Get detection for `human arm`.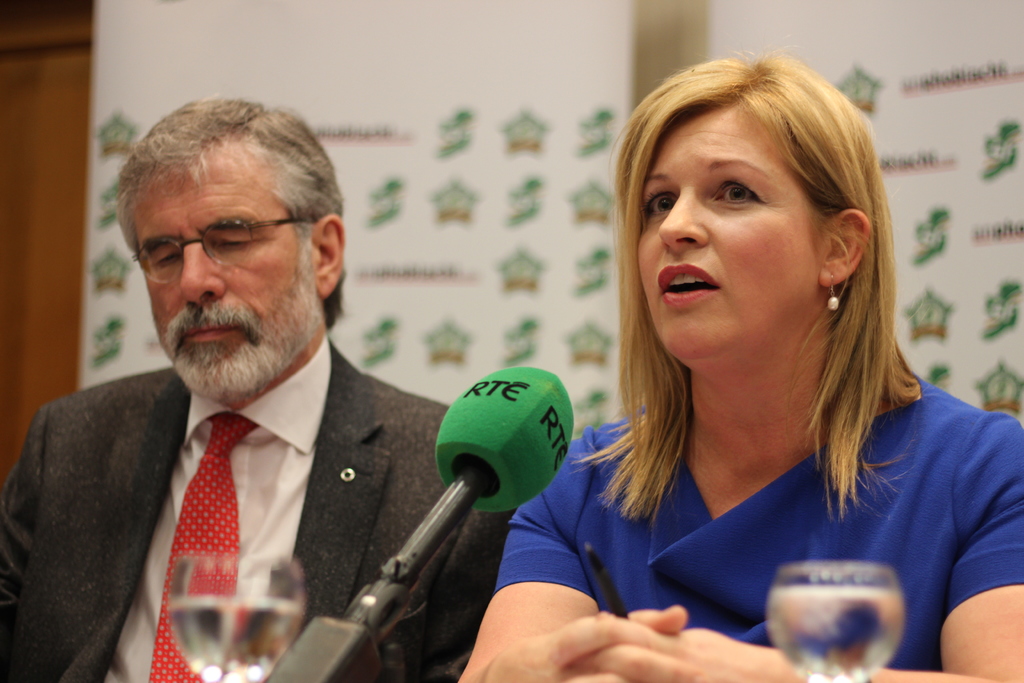
Detection: bbox=[462, 432, 700, 679].
